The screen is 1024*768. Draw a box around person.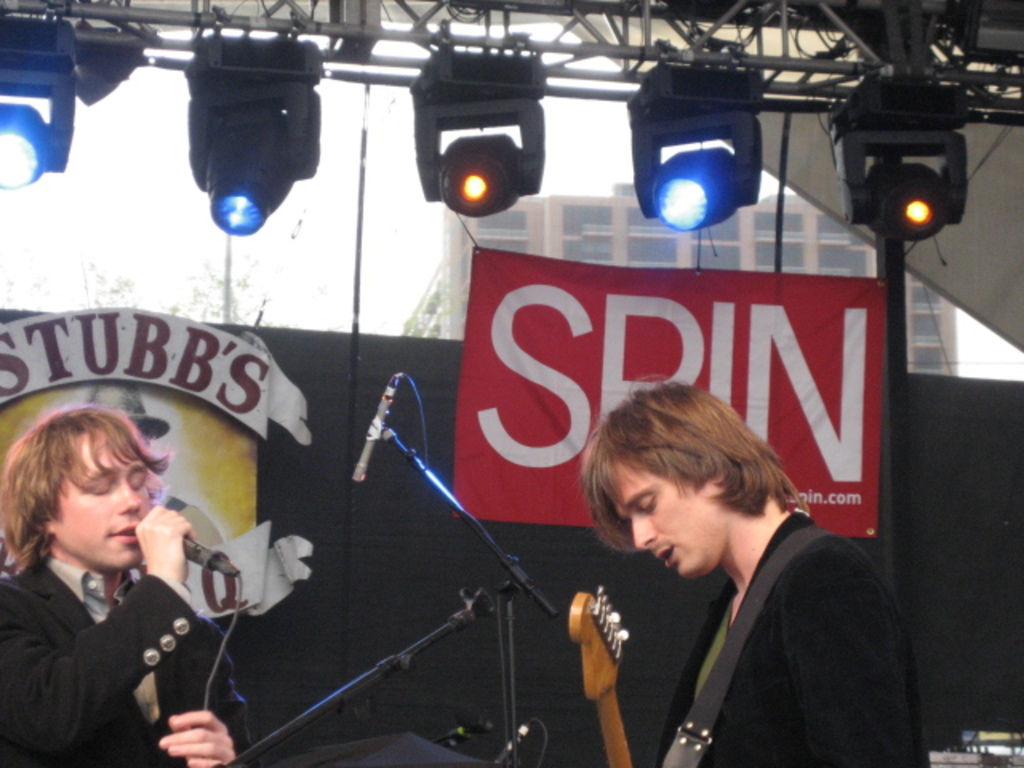
581:378:923:766.
